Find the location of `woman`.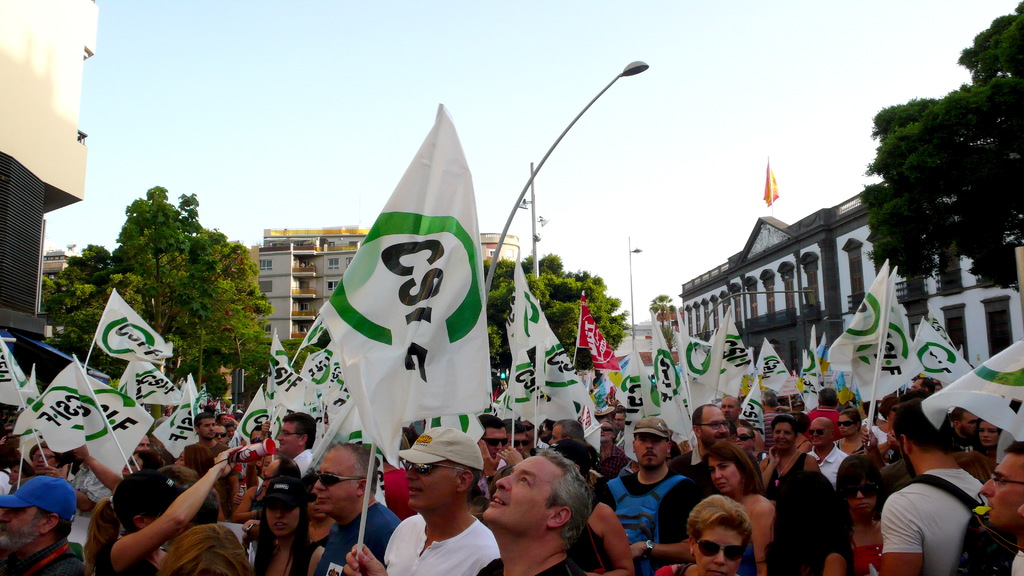
Location: BBox(300, 473, 335, 545).
